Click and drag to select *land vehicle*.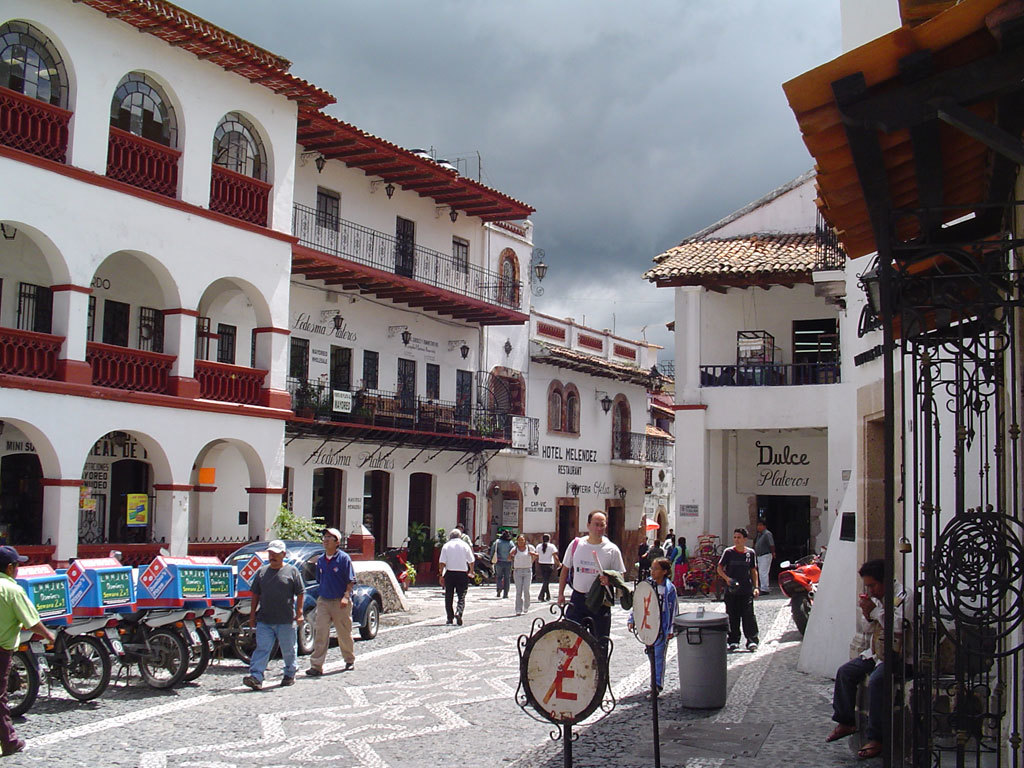
Selection: BBox(211, 602, 257, 657).
